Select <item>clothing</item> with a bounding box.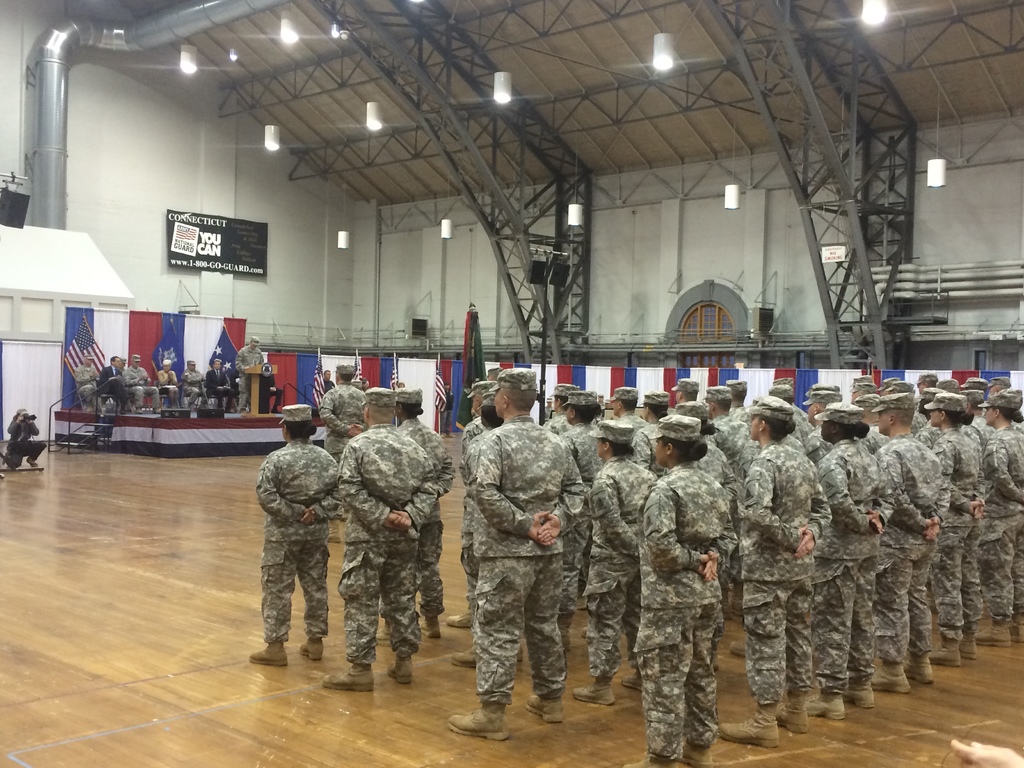
x1=121 y1=358 x2=162 y2=410.
